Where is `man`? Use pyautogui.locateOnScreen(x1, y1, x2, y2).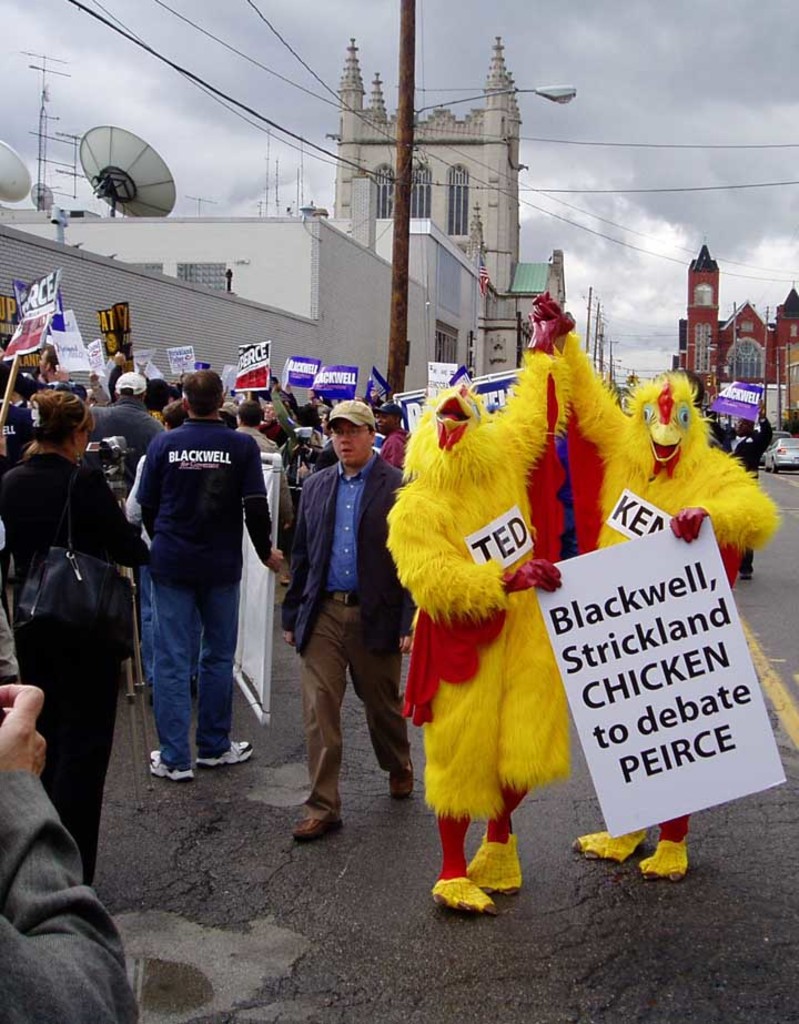
pyautogui.locateOnScreen(701, 395, 773, 582).
